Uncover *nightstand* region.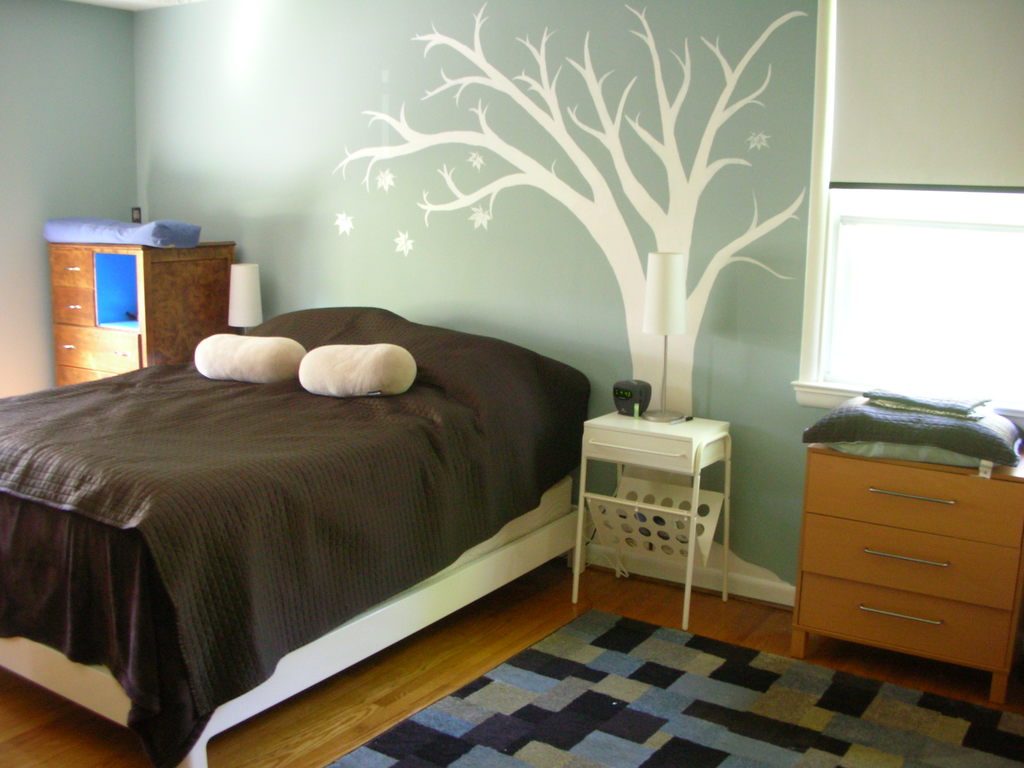
Uncovered: select_region(586, 415, 726, 628).
